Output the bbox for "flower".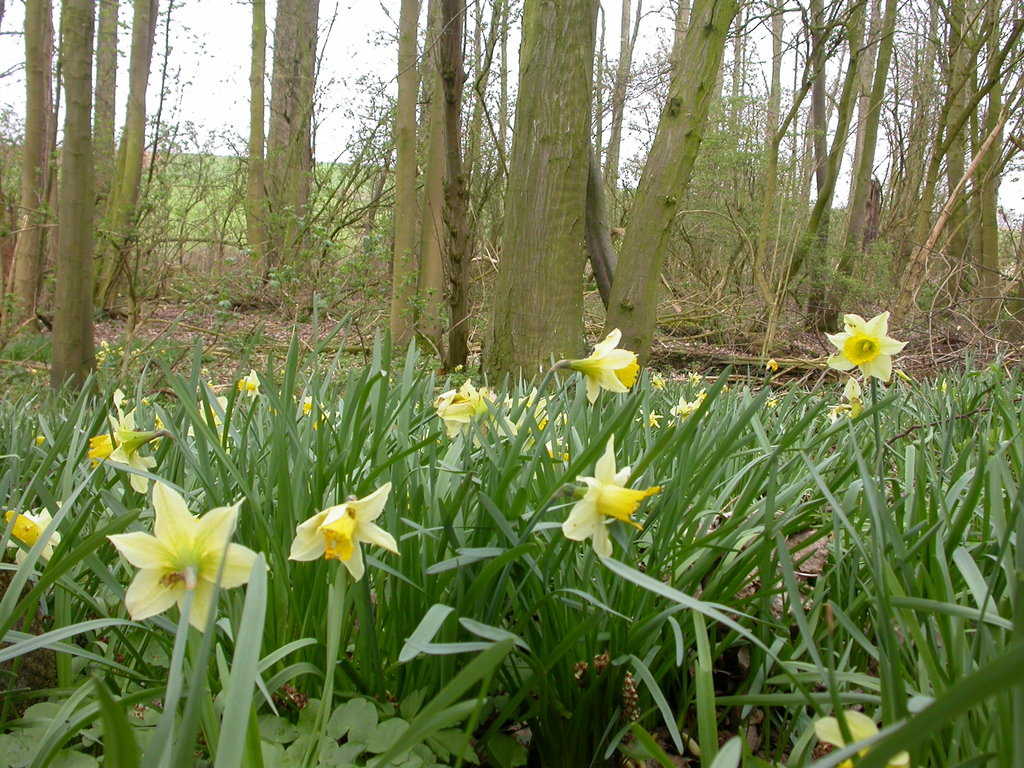
[x1=568, y1=330, x2=643, y2=403].
